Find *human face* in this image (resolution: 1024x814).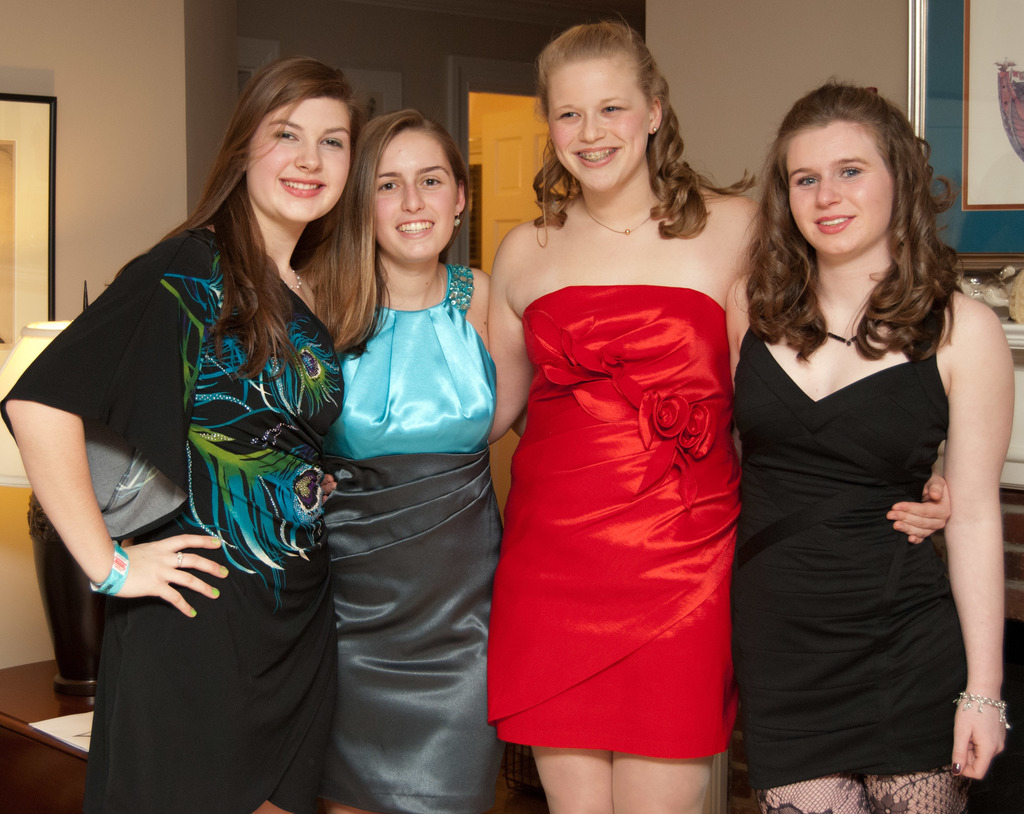
373:122:461:257.
